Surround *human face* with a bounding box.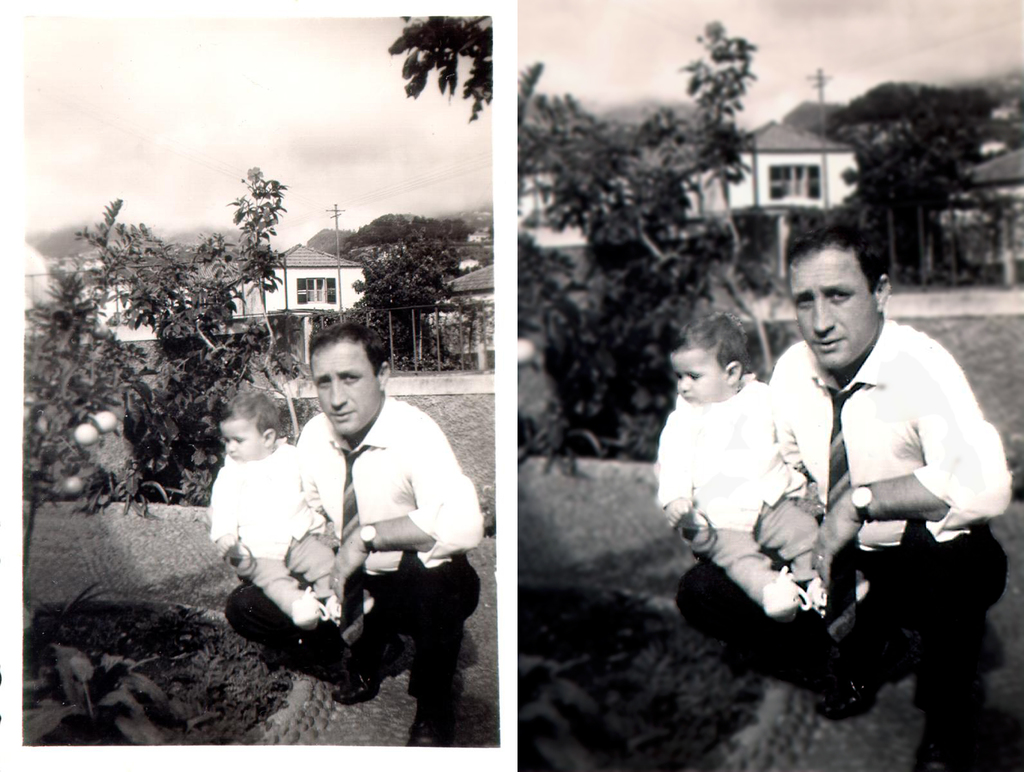
[x1=671, y1=346, x2=727, y2=403].
